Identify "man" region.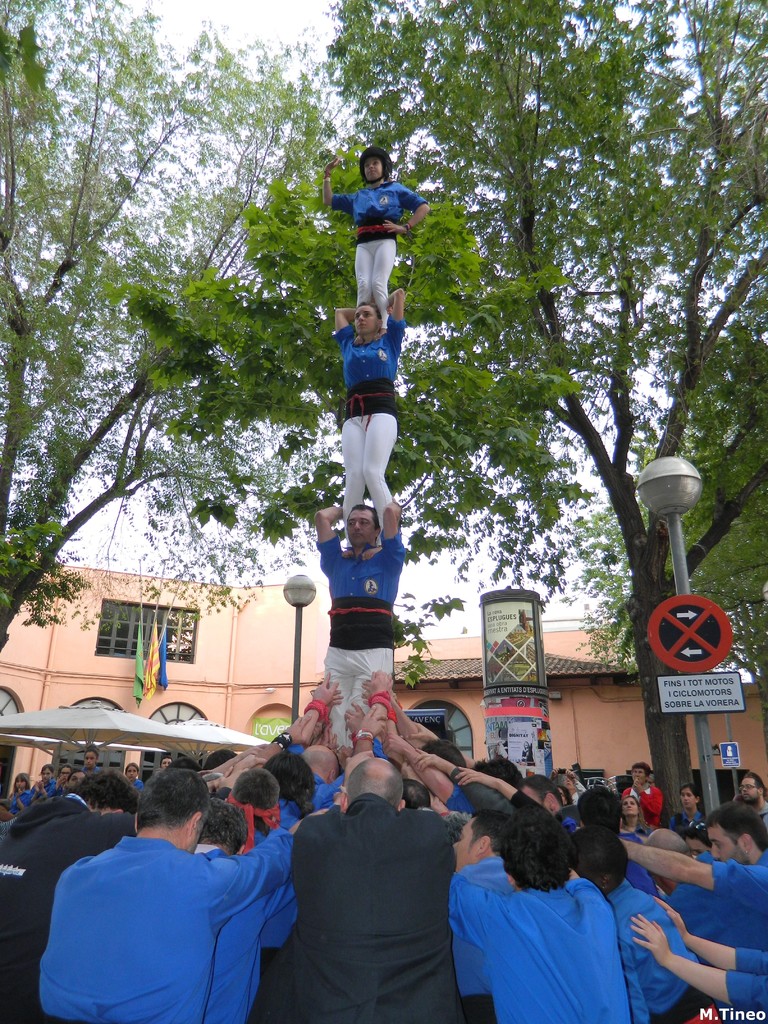
Region: [734, 767, 767, 820].
